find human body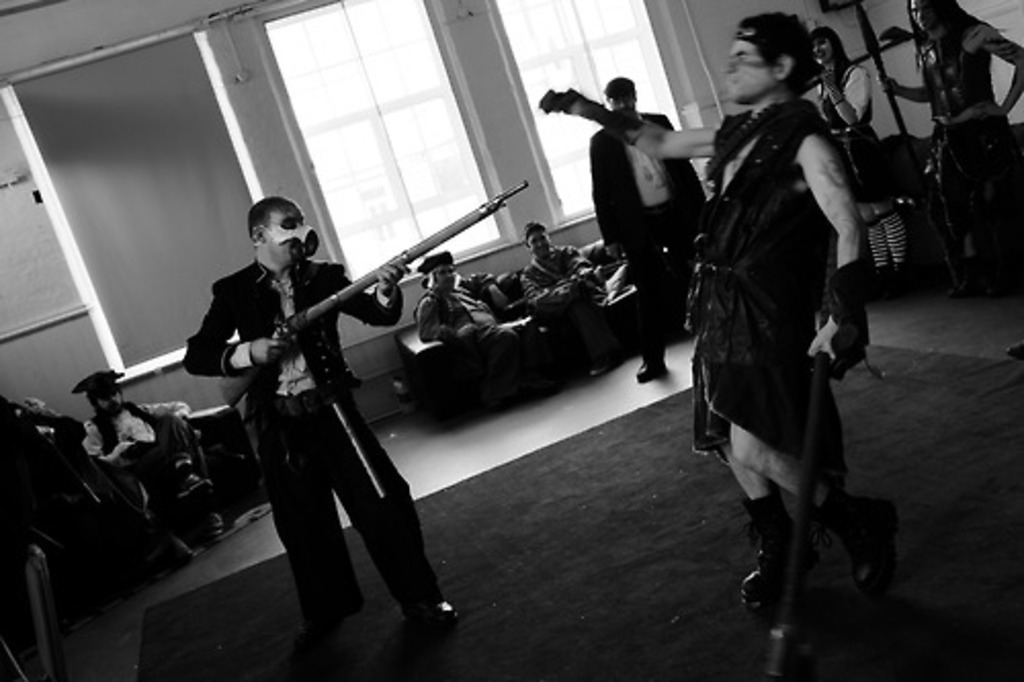
select_region(178, 188, 451, 643)
